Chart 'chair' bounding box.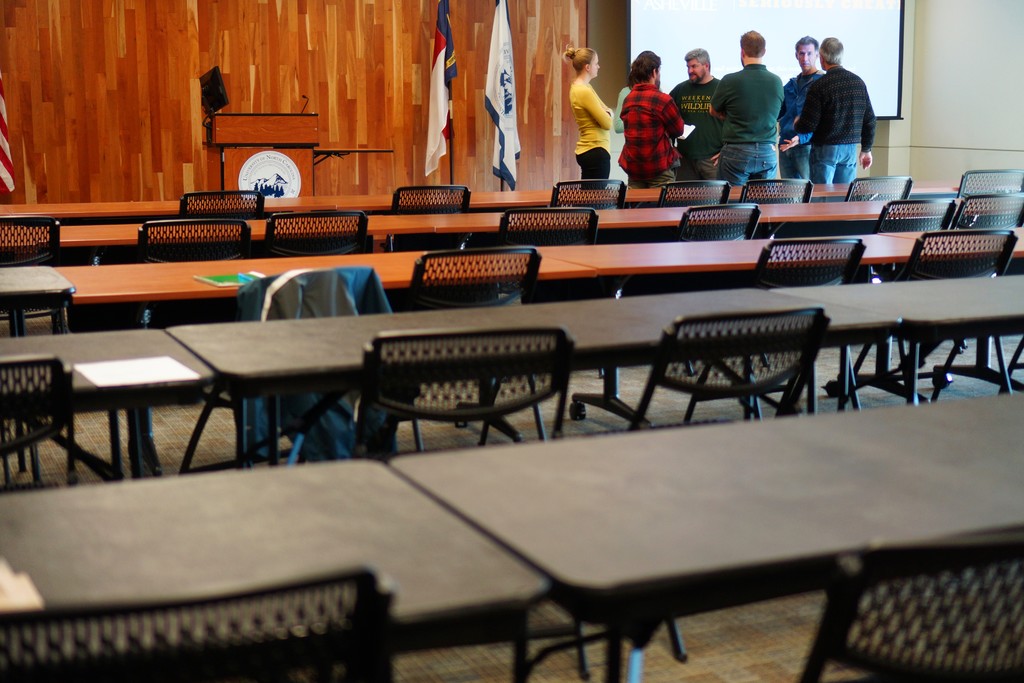
Charted: 177/188/263/222.
